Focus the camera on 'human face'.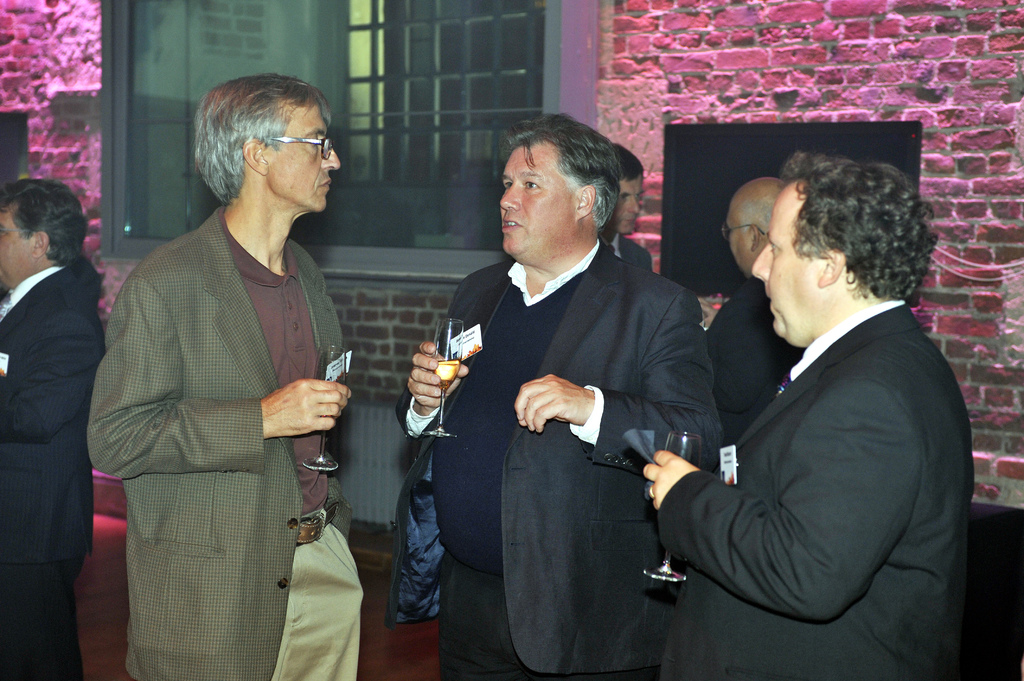
Focus region: 0, 204, 42, 287.
